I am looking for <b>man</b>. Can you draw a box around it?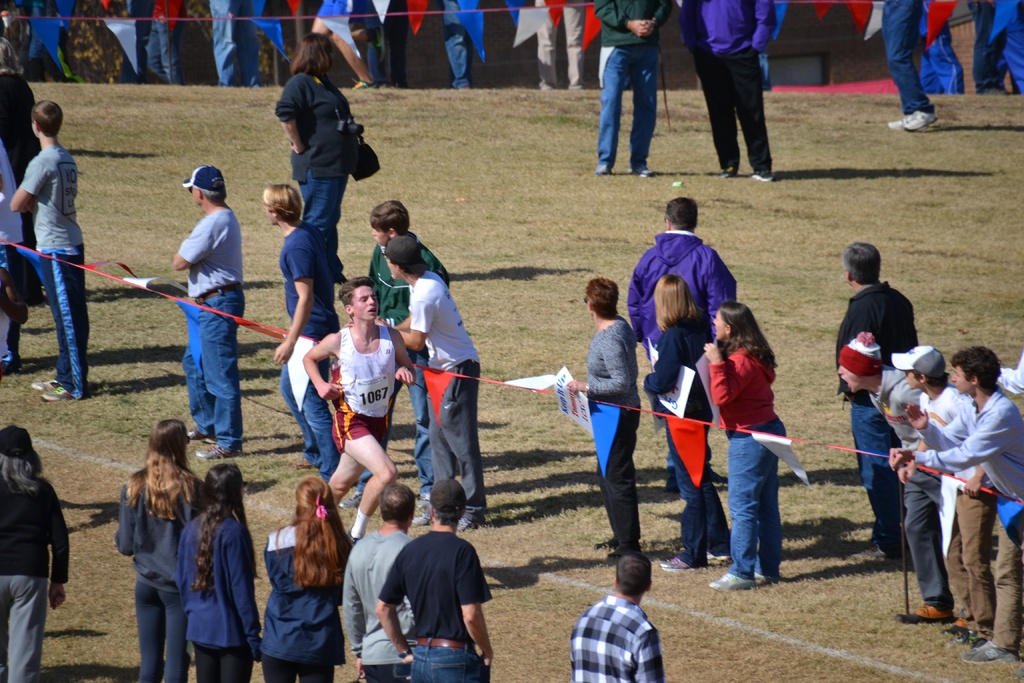
Sure, the bounding box is select_region(676, 0, 774, 183).
